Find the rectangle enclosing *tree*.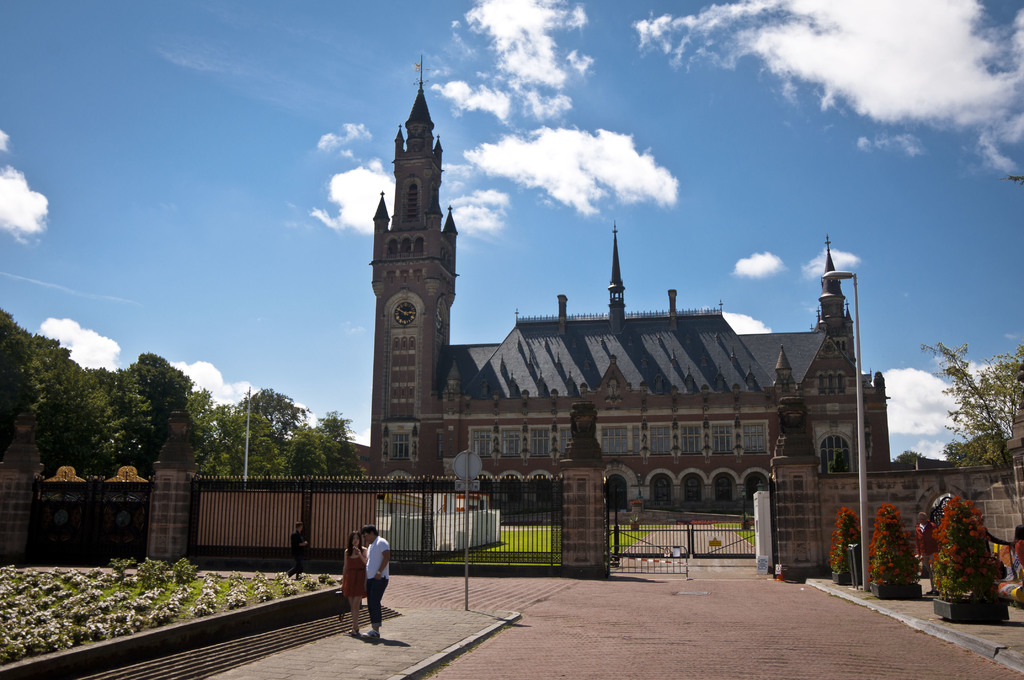
x1=882 y1=340 x2=1023 y2=505.
